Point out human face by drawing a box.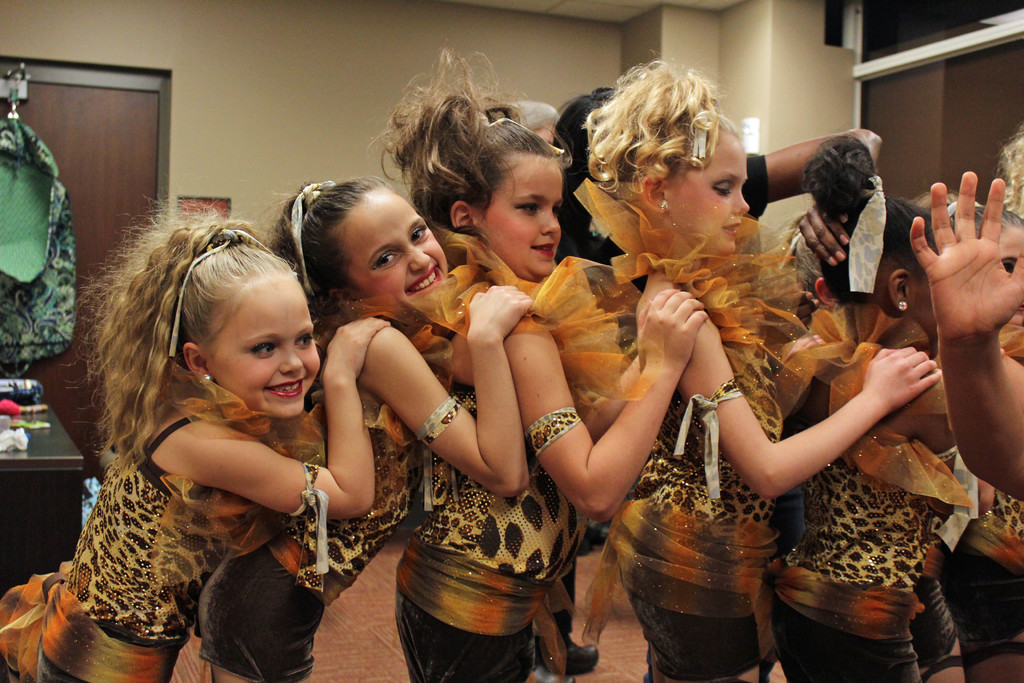
bbox=[207, 281, 321, 416].
